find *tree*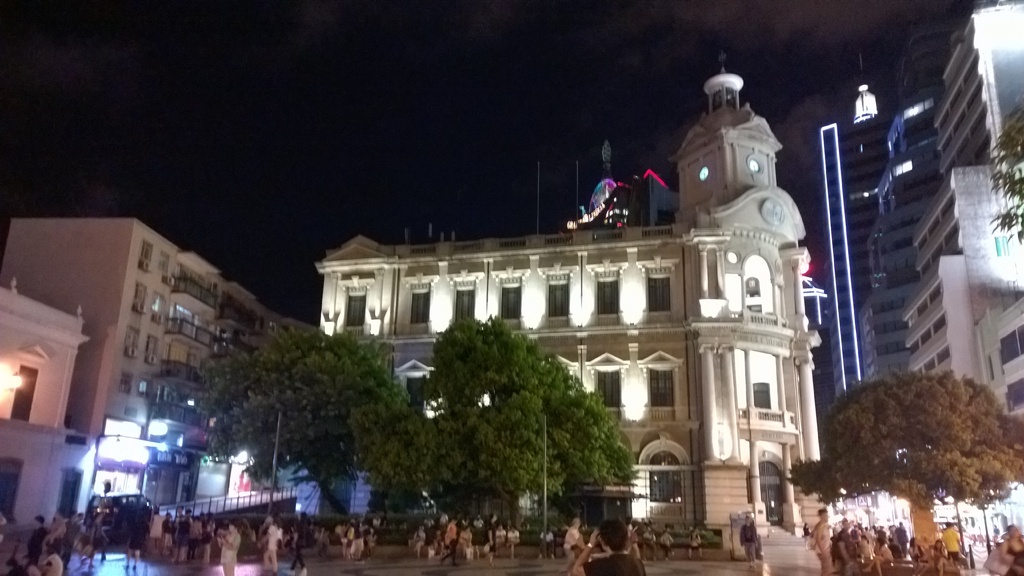
rect(779, 455, 863, 521)
